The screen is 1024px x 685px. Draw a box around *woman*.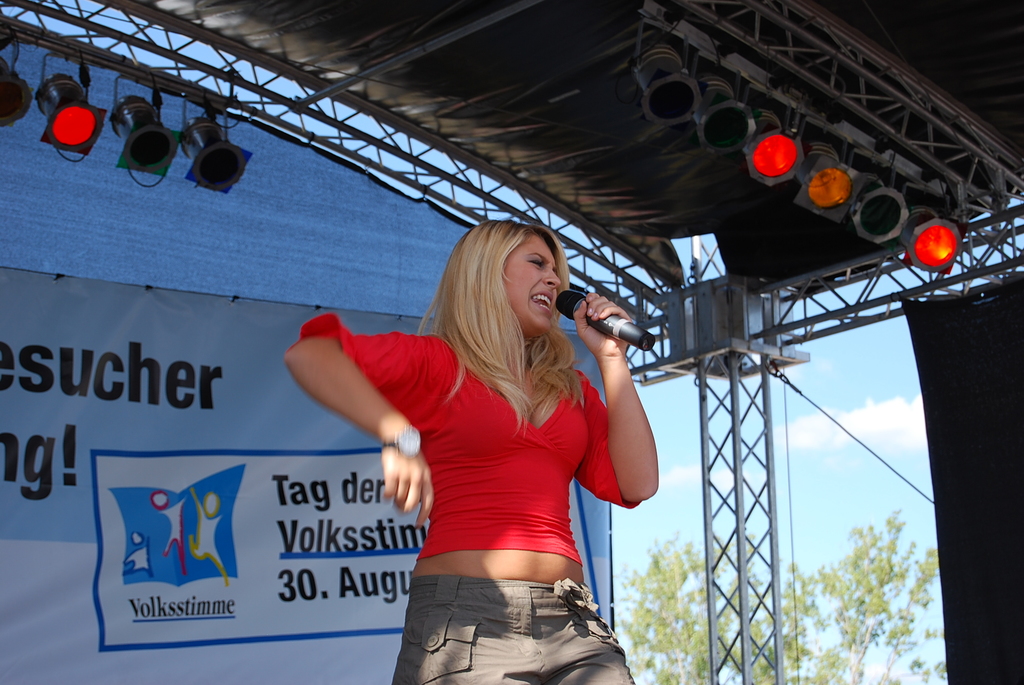
rect(344, 226, 656, 682).
